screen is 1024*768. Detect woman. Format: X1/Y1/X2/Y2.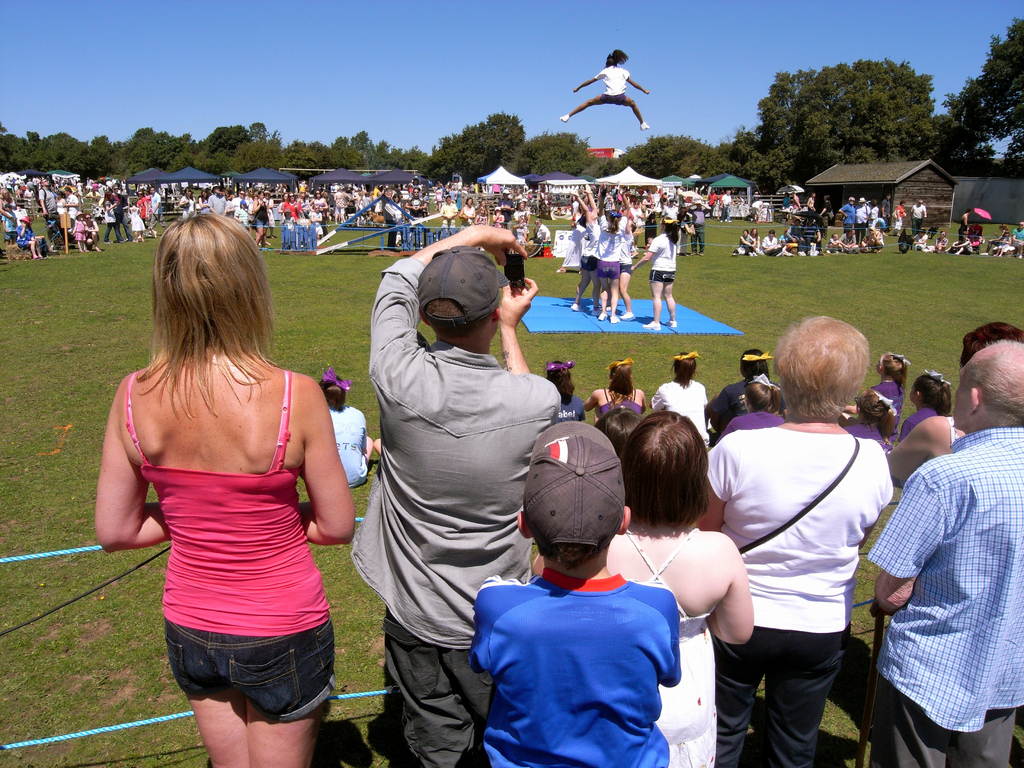
647/352/708/447.
